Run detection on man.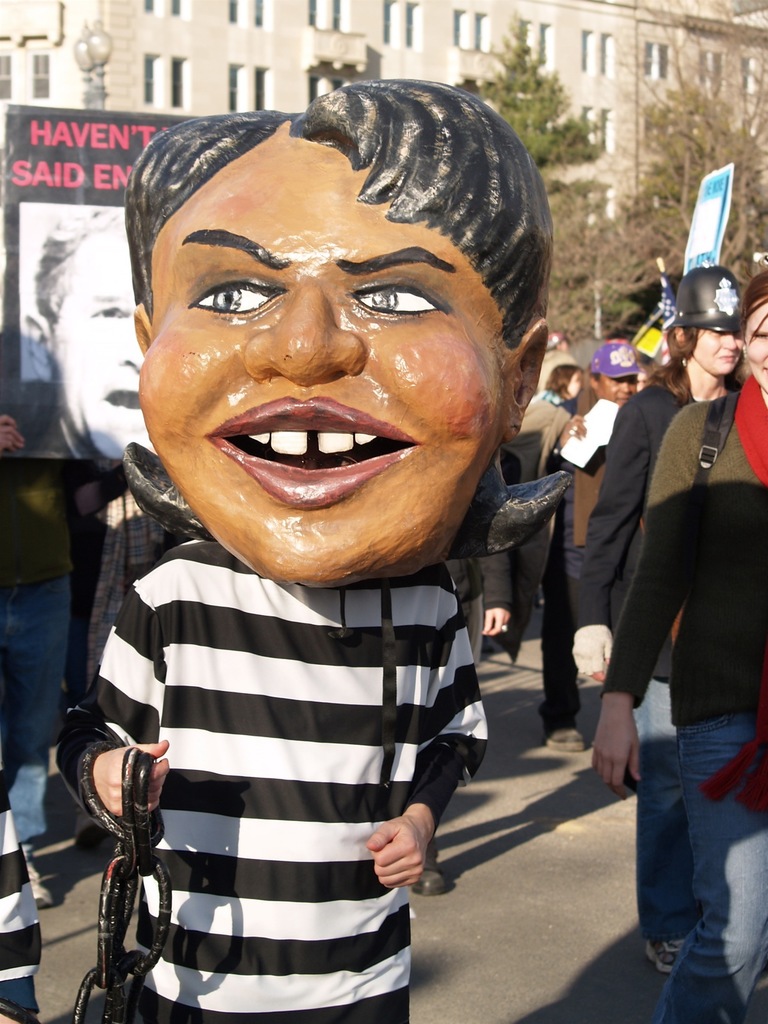
Result: {"left": 547, "top": 342, "right": 649, "bottom": 760}.
